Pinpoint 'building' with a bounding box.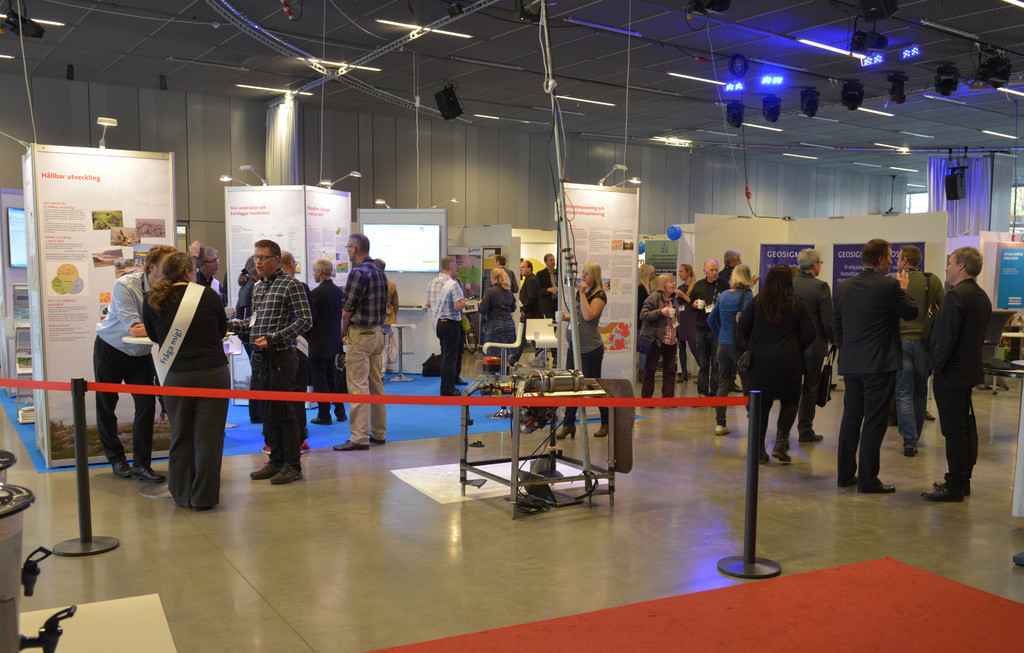
BBox(0, 0, 1023, 652).
